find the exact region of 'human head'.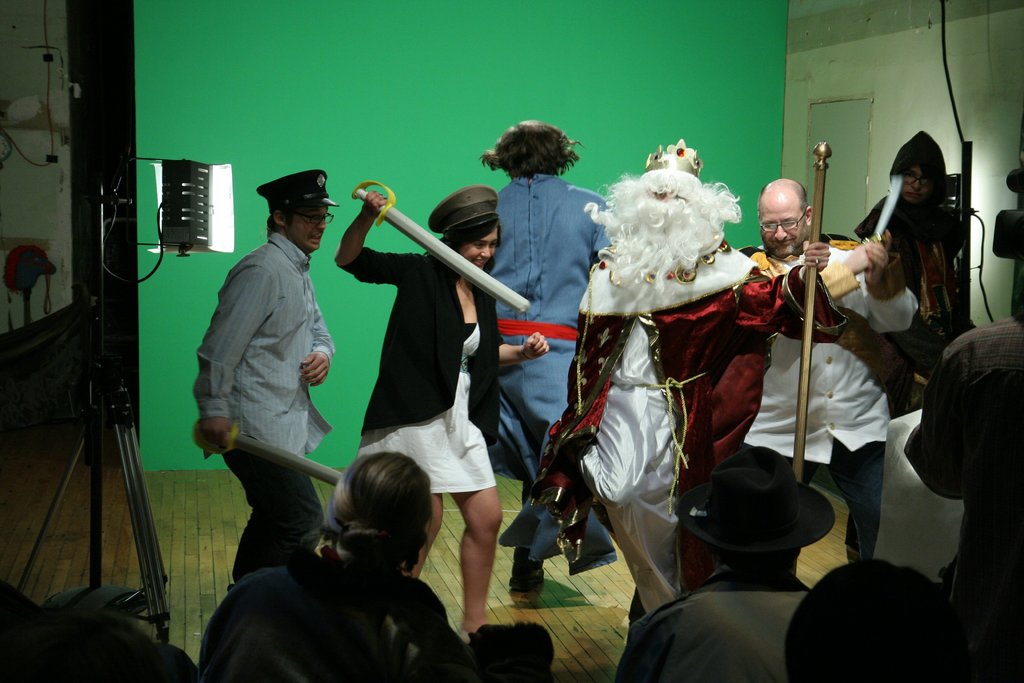
Exact region: box=[785, 548, 962, 682].
